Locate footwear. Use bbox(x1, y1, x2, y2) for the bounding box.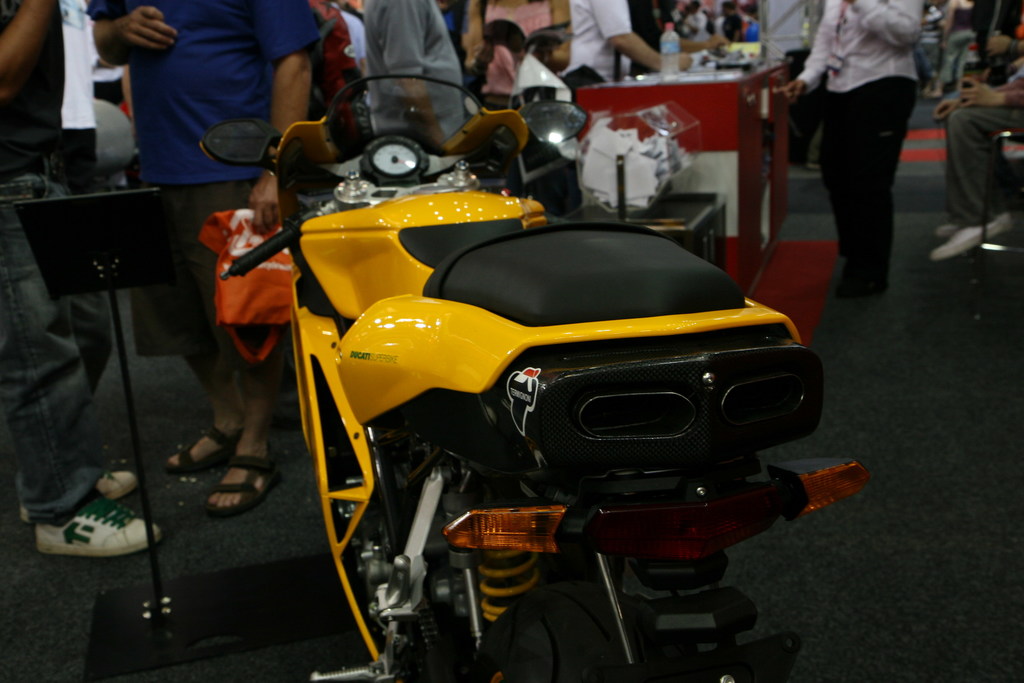
bbox(799, 153, 817, 172).
